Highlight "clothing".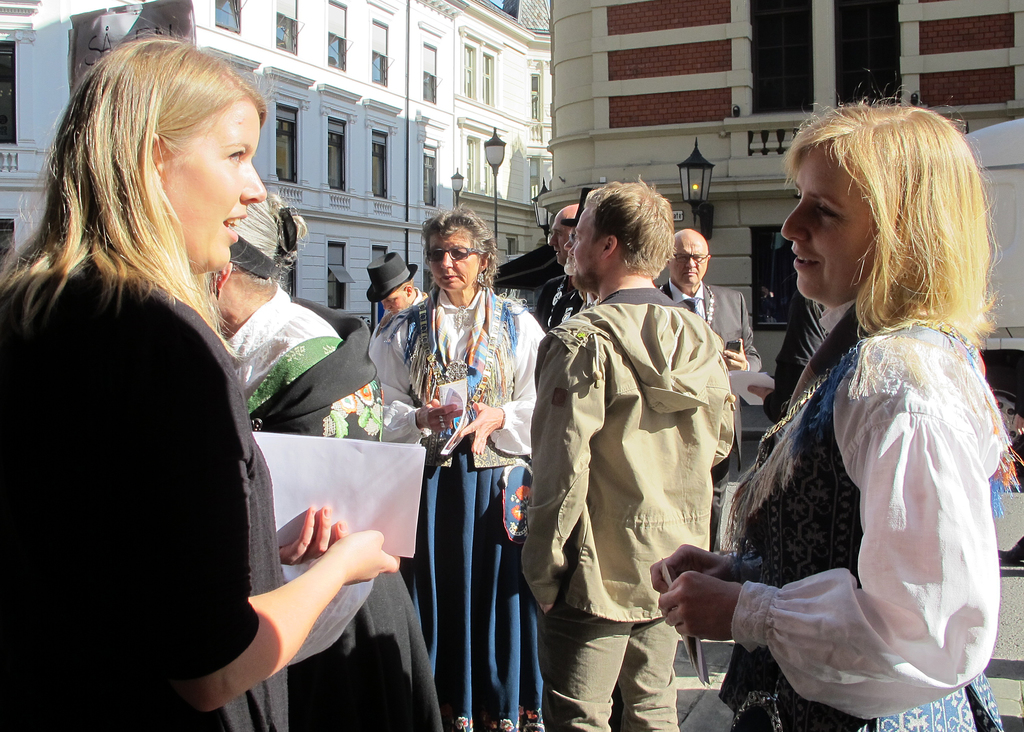
Highlighted region: Rect(382, 251, 588, 731).
